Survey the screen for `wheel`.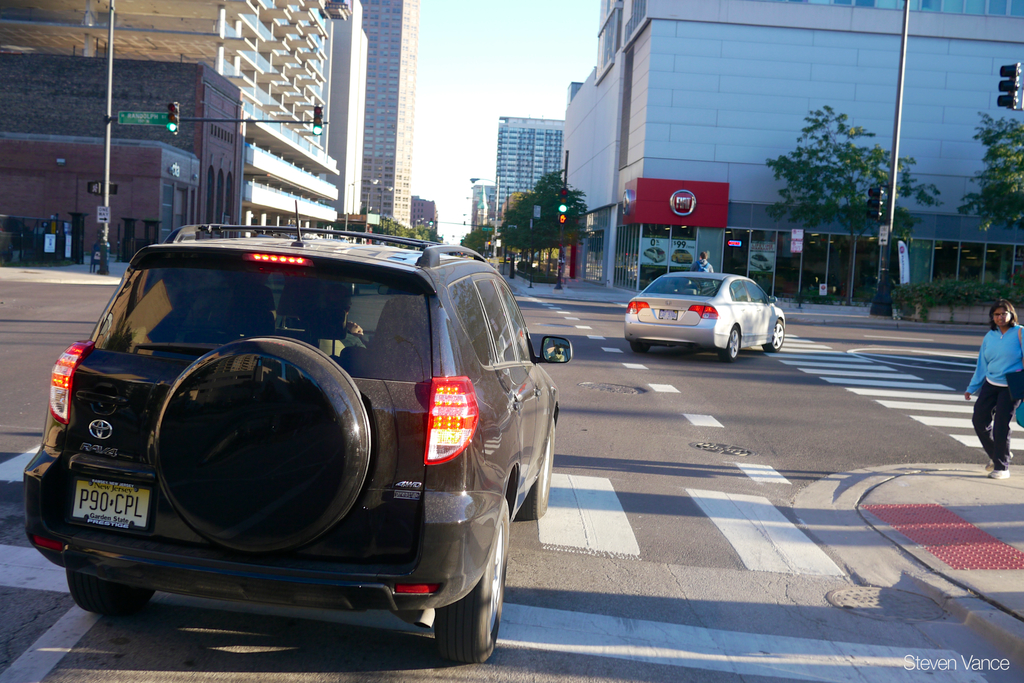
Survey found: 719 325 741 361.
